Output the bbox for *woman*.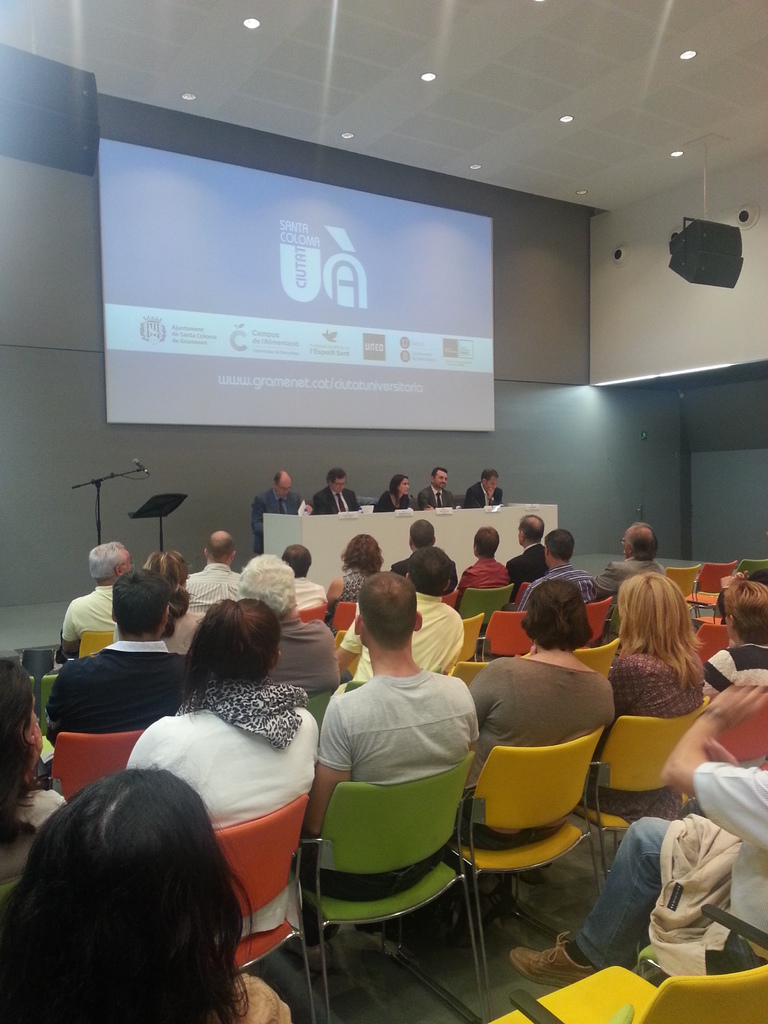
{"left": 609, "top": 568, "right": 709, "bottom": 822}.
